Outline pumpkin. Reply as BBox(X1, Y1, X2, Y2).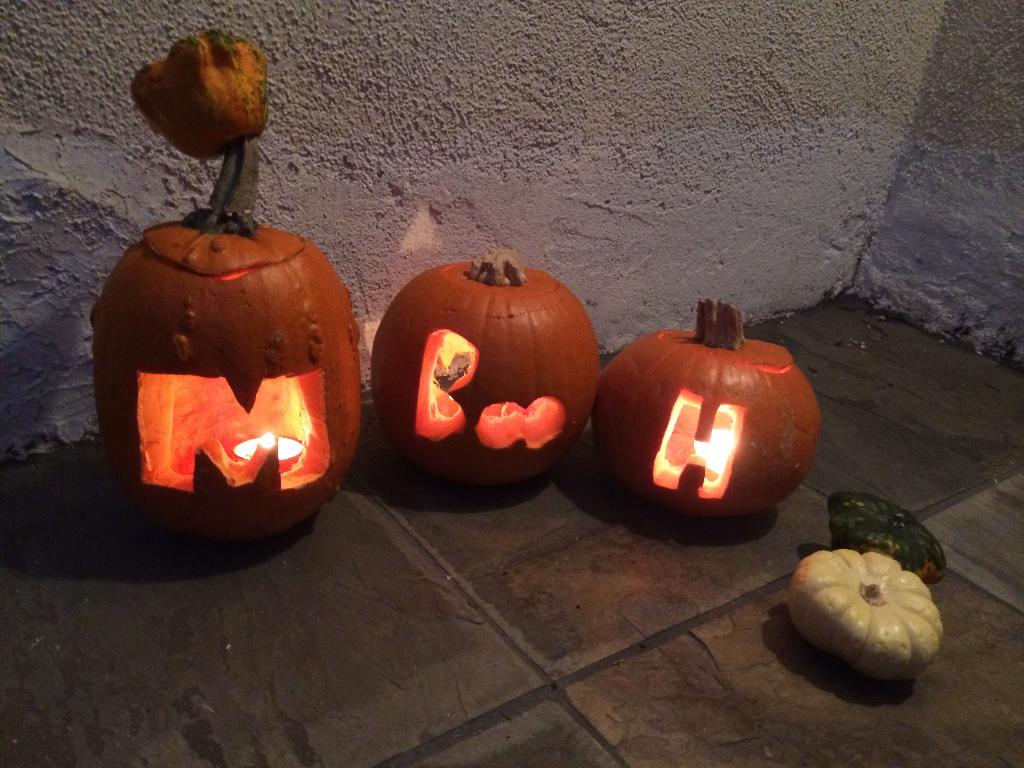
BBox(81, 111, 382, 549).
